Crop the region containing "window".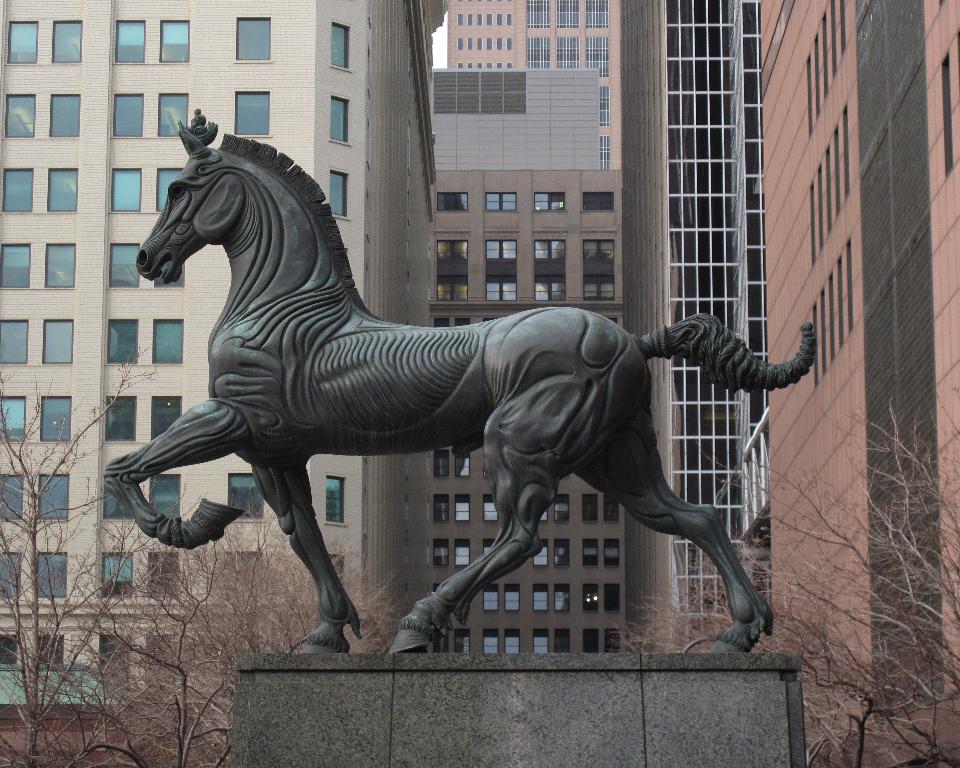
Crop region: <bbox>225, 470, 263, 523</bbox>.
